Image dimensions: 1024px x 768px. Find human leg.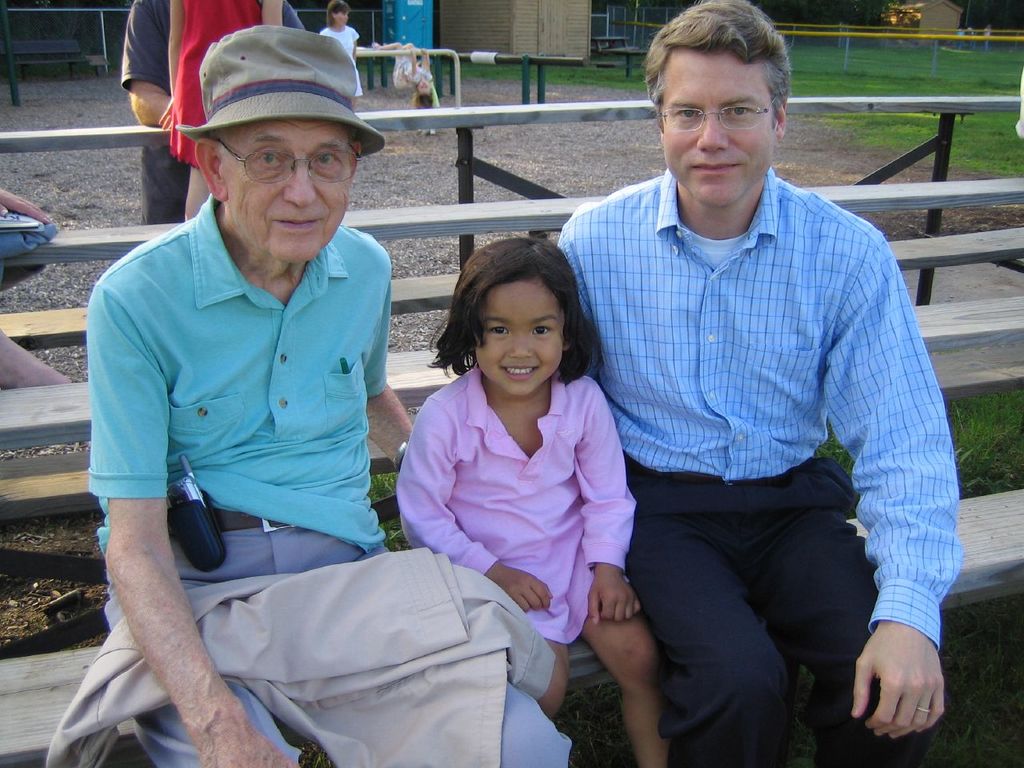
<region>625, 476, 779, 764</region>.
